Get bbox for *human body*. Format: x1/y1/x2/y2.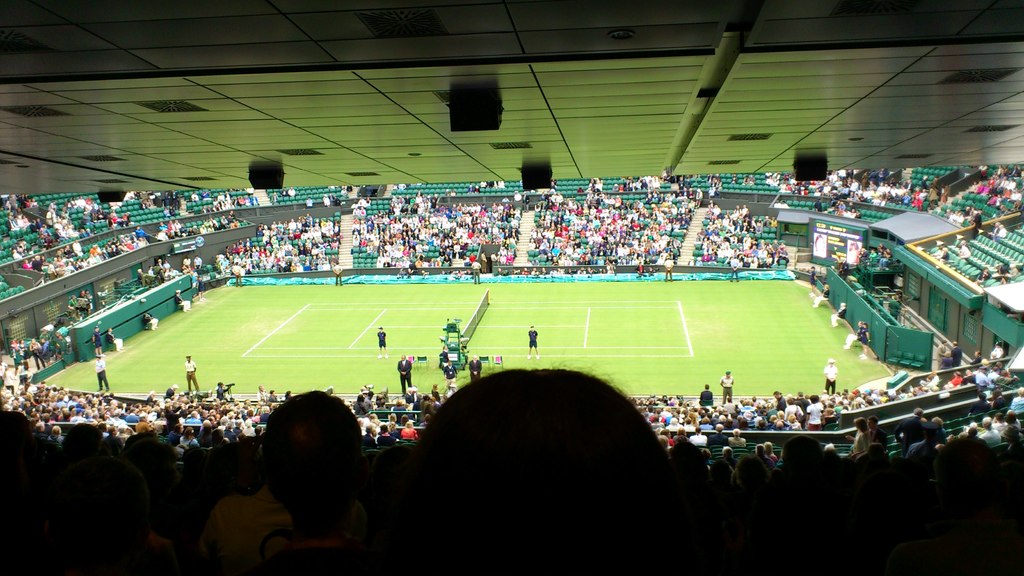
847/243/891/269.
